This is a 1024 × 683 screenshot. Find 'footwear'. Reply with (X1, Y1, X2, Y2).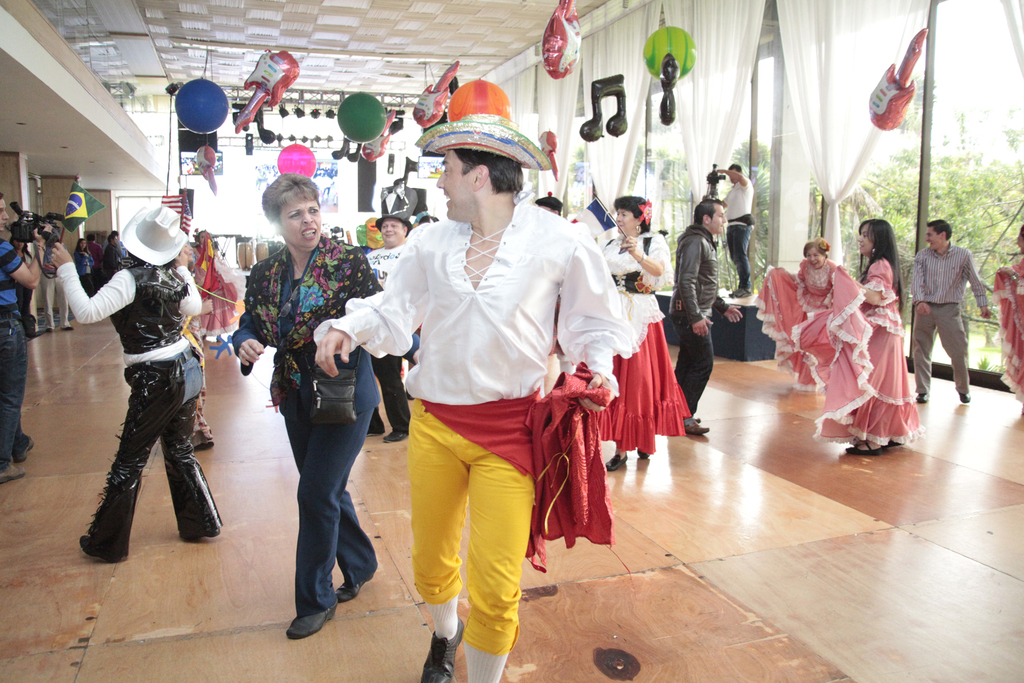
(420, 614, 465, 682).
